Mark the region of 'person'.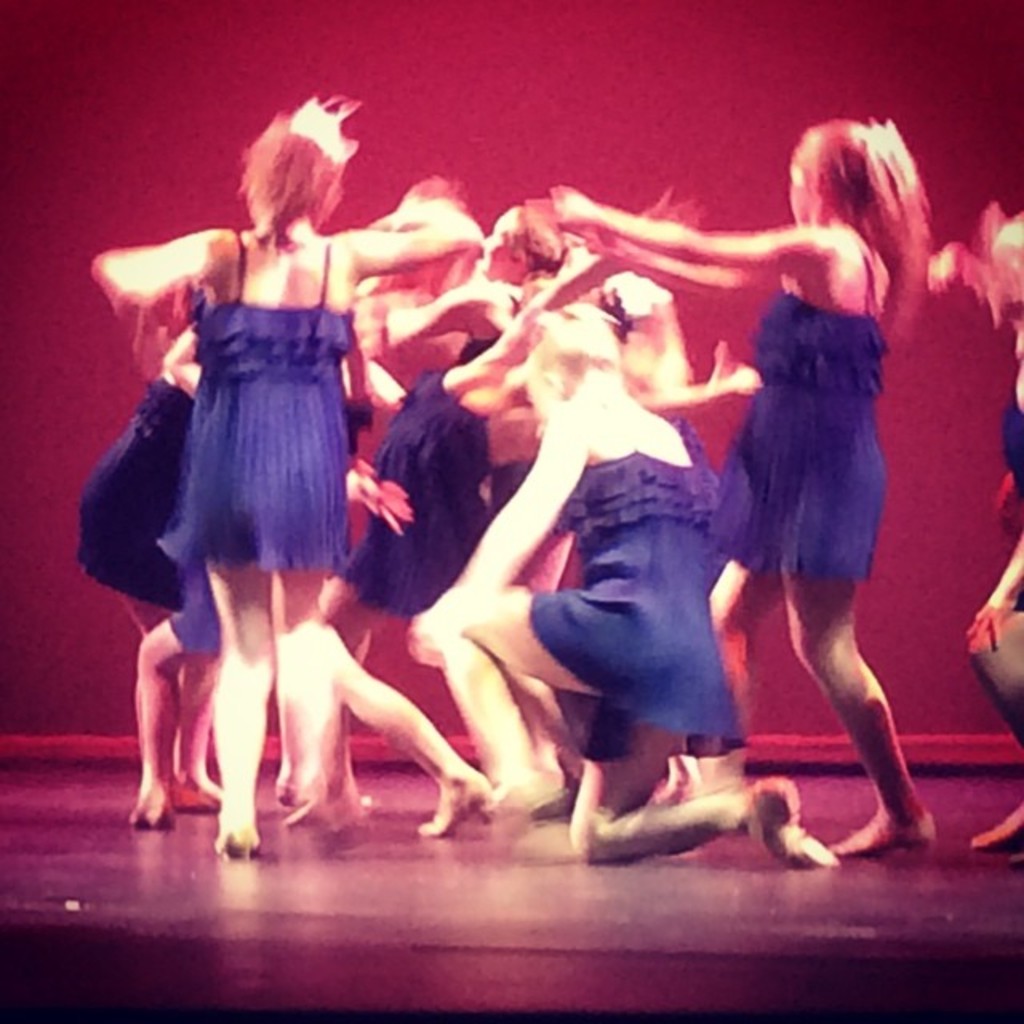
Region: box(54, 317, 211, 835).
